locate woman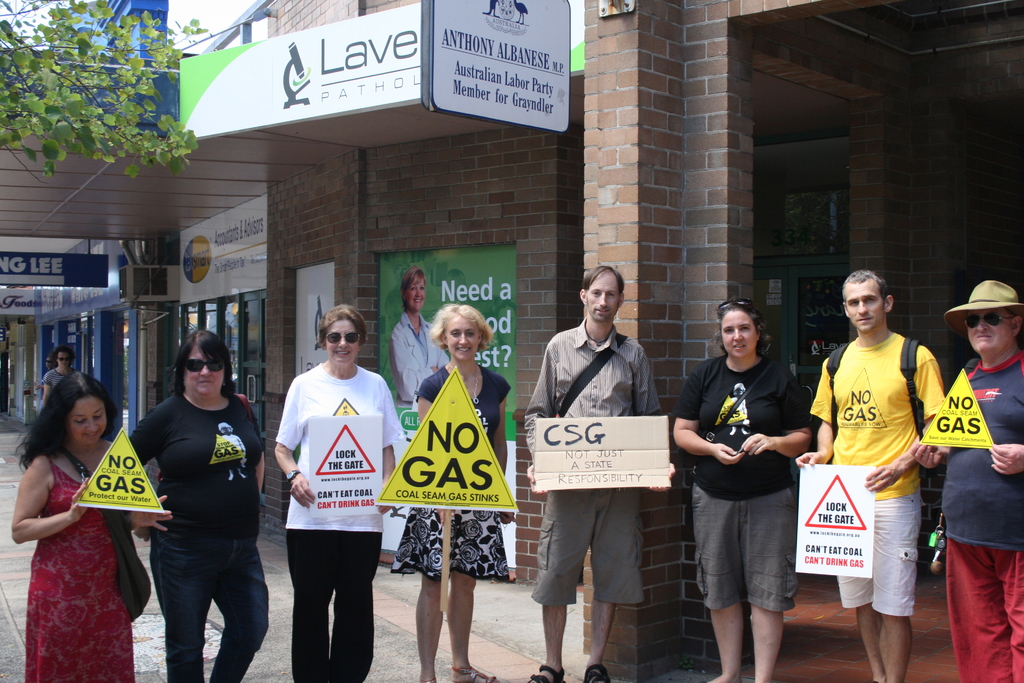
BBox(12, 372, 172, 681)
